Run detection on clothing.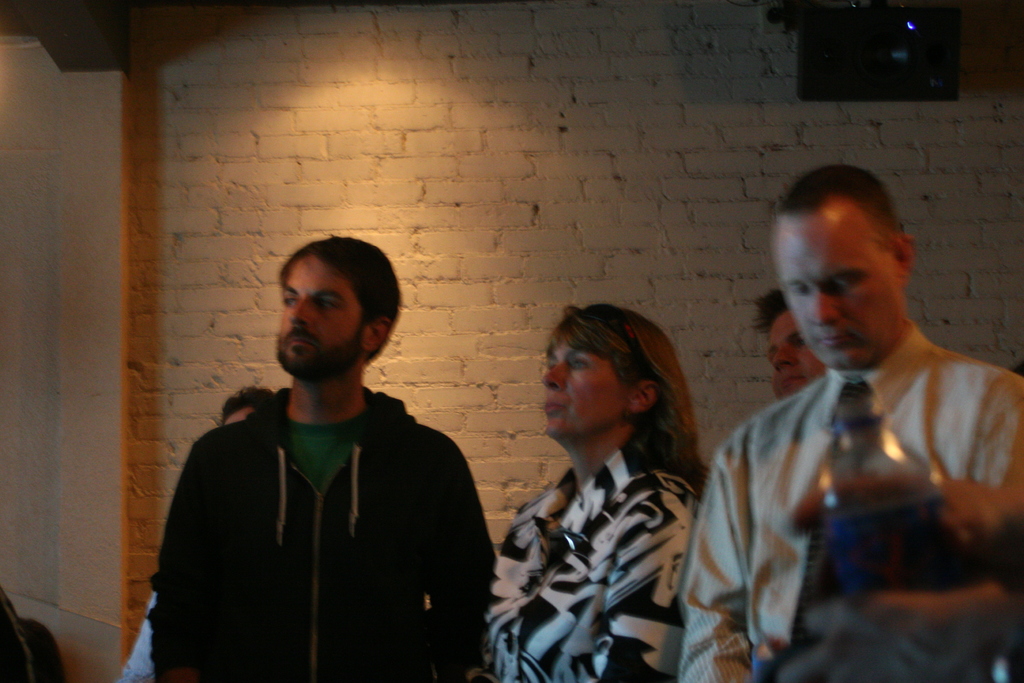
Result: 676, 316, 1023, 682.
